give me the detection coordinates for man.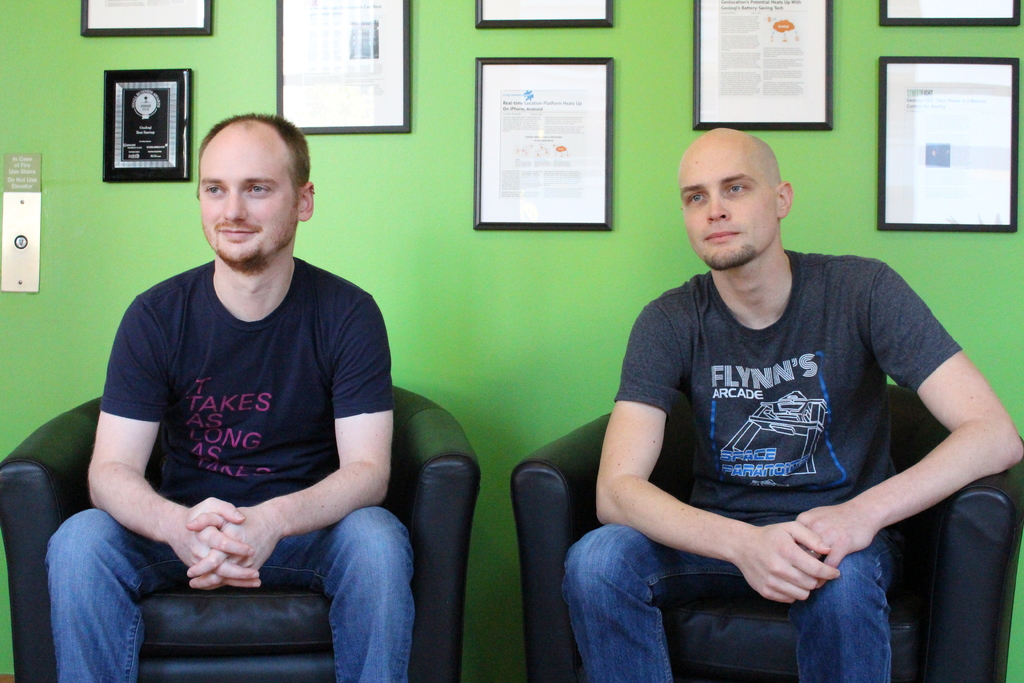
Rect(37, 111, 438, 682).
